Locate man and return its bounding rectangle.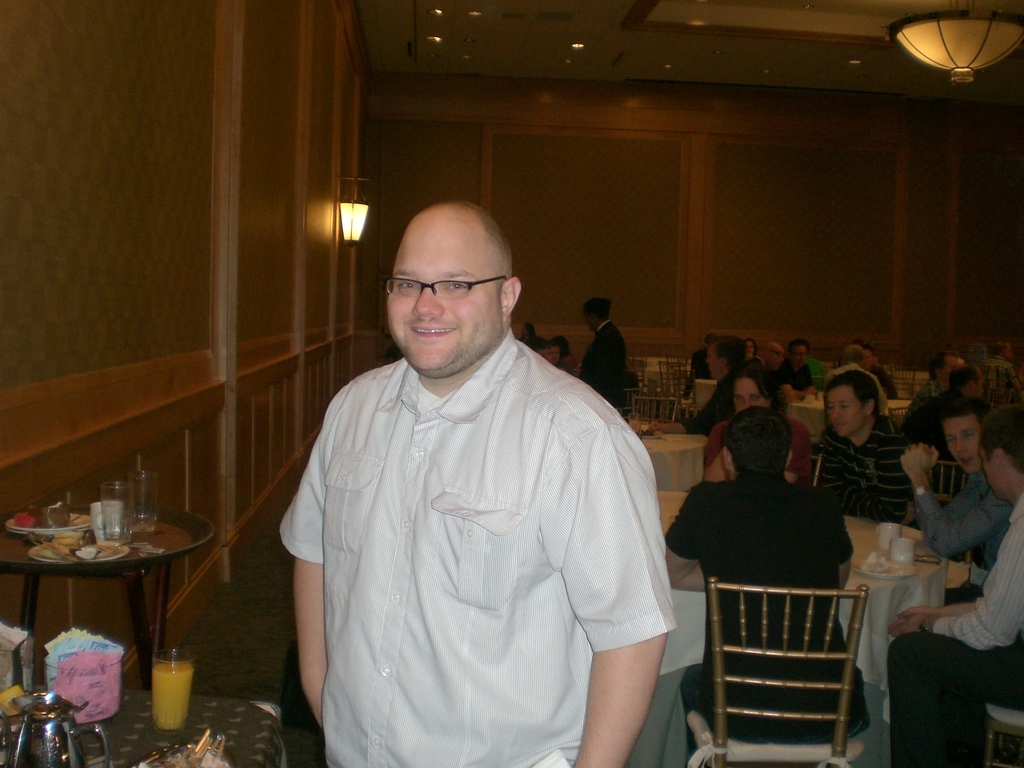
<bbox>668, 337, 748, 431</bbox>.
